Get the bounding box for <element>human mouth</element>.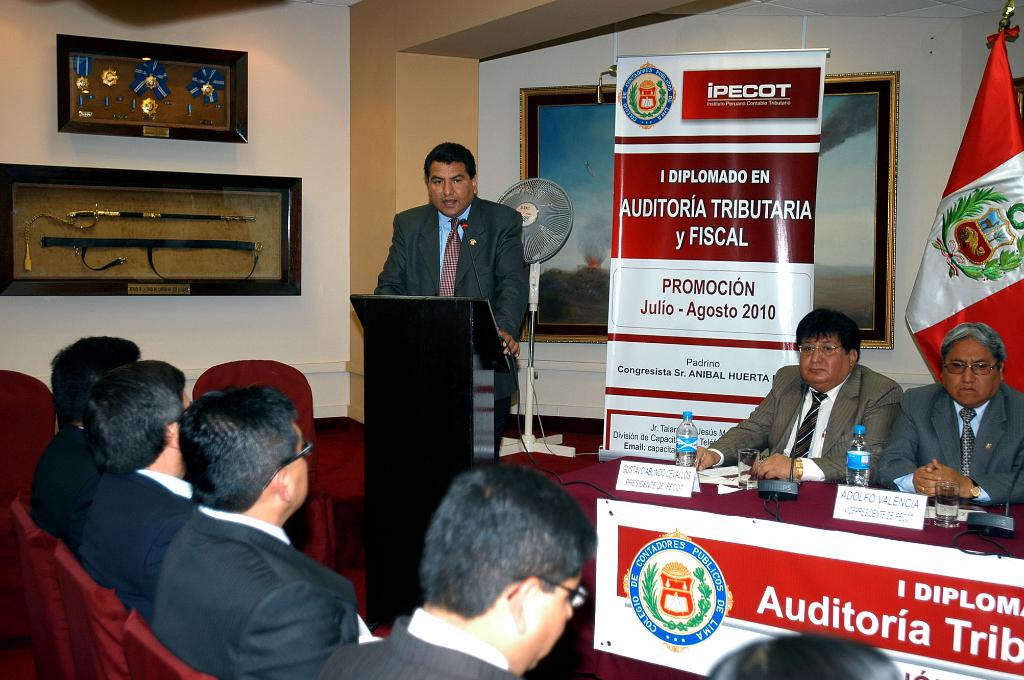
{"x1": 437, "y1": 195, "x2": 460, "y2": 215}.
